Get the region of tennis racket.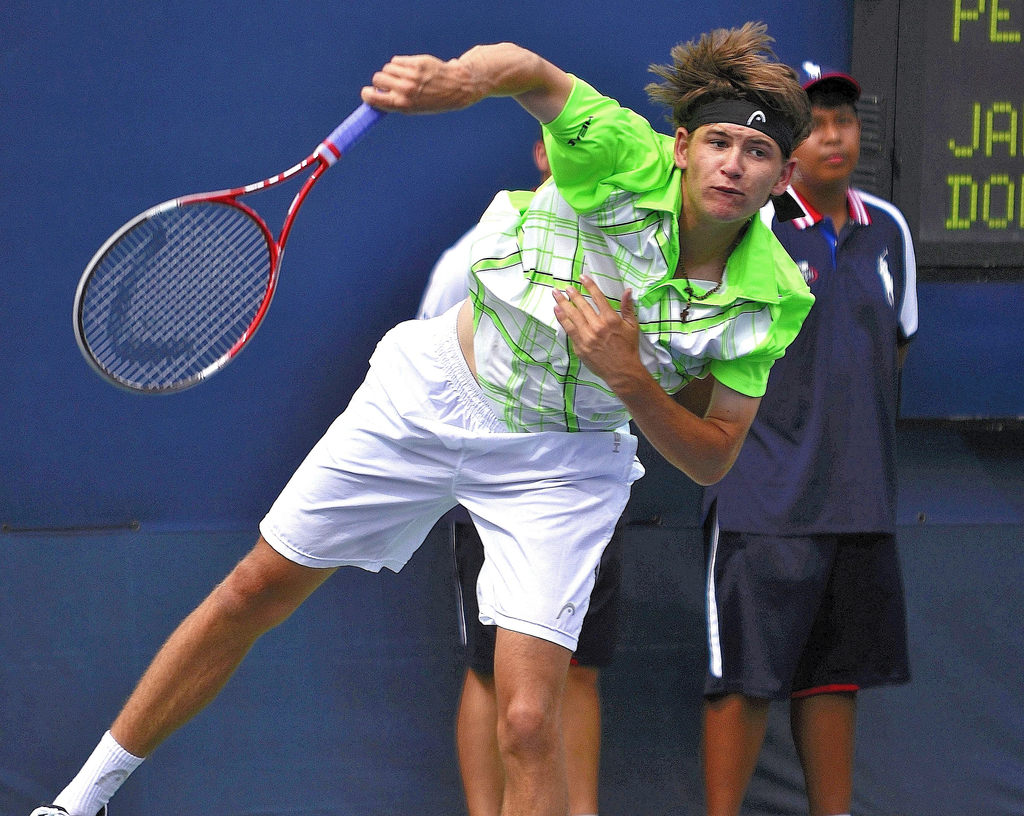
bbox(71, 87, 390, 401).
